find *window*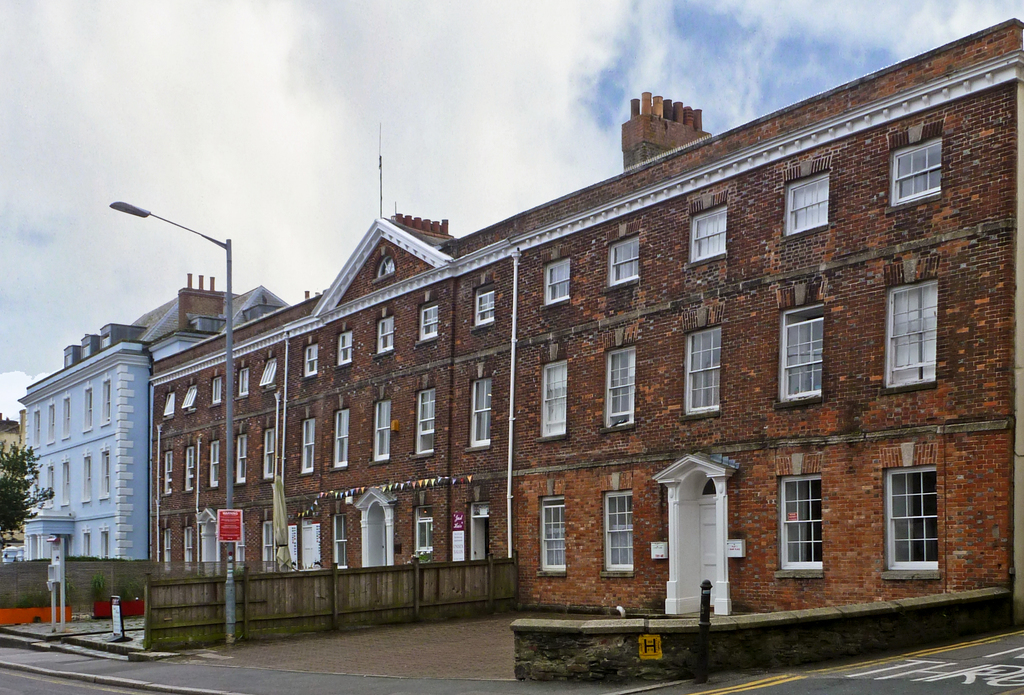
bbox=[886, 279, 936, 384]
